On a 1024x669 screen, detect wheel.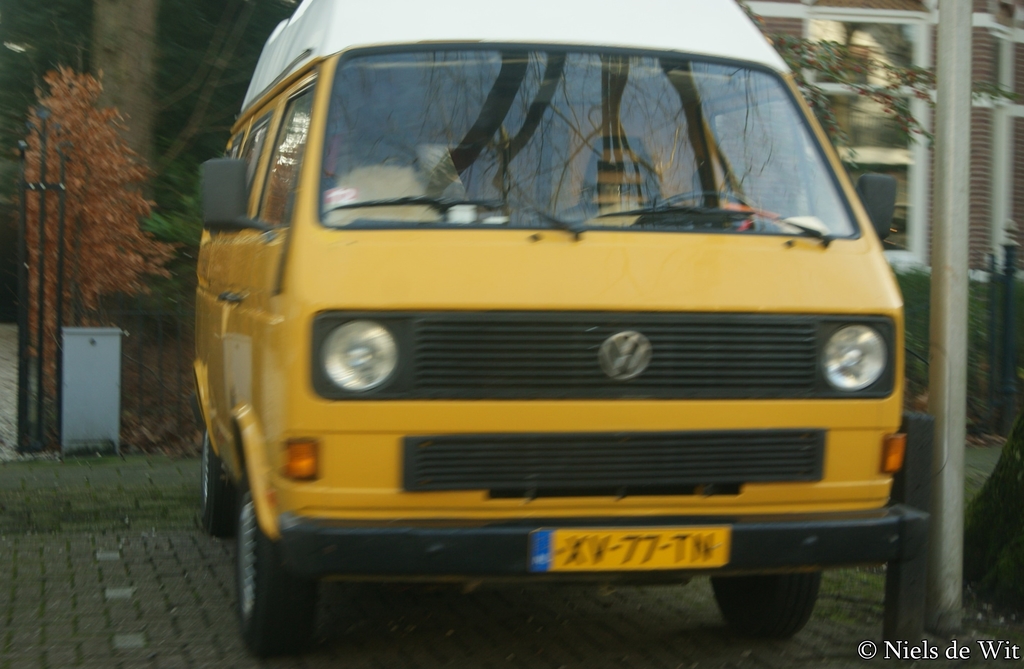
bbox(219, 499, 328, 647).
